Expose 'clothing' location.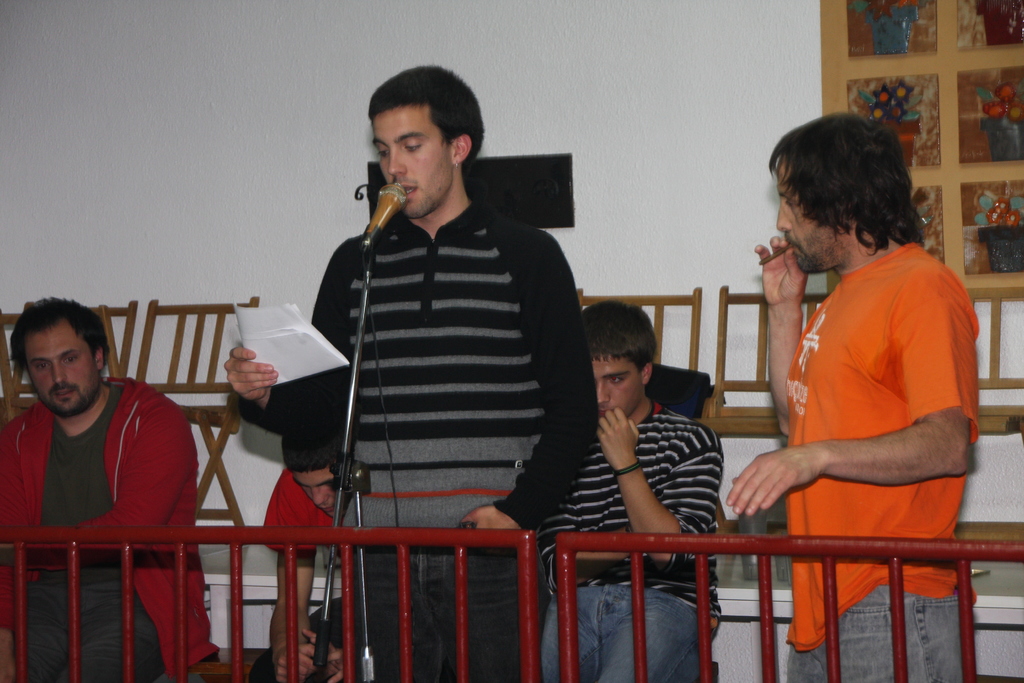
Exposed at (0, 374, 220, 682).
